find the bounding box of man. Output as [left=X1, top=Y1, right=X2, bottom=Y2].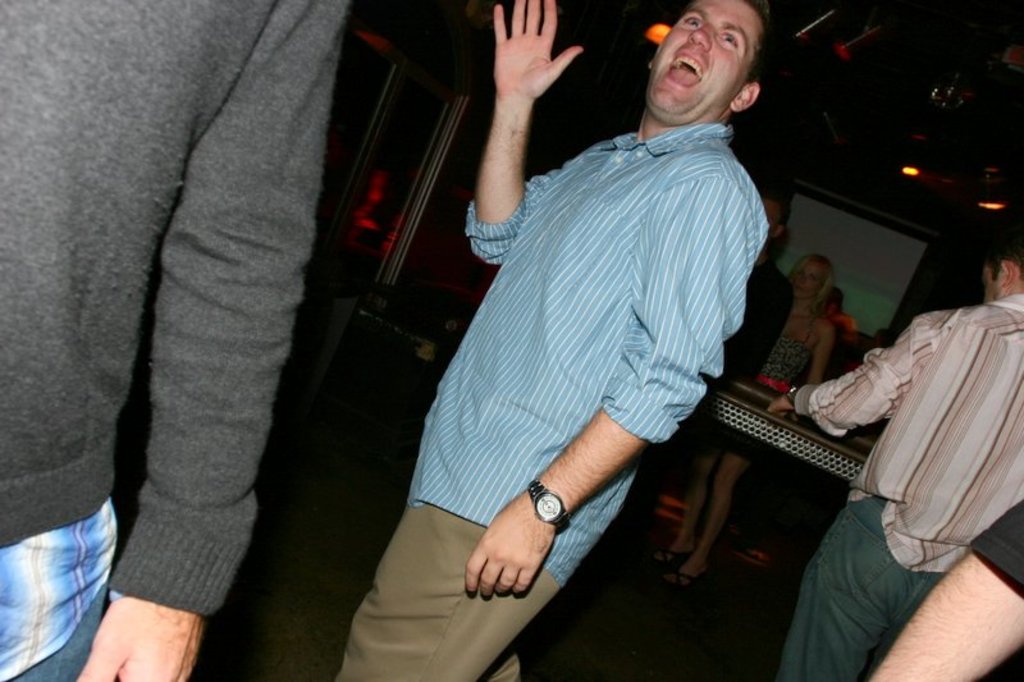
[left=869, top=498, right=1023, bottom=681].
